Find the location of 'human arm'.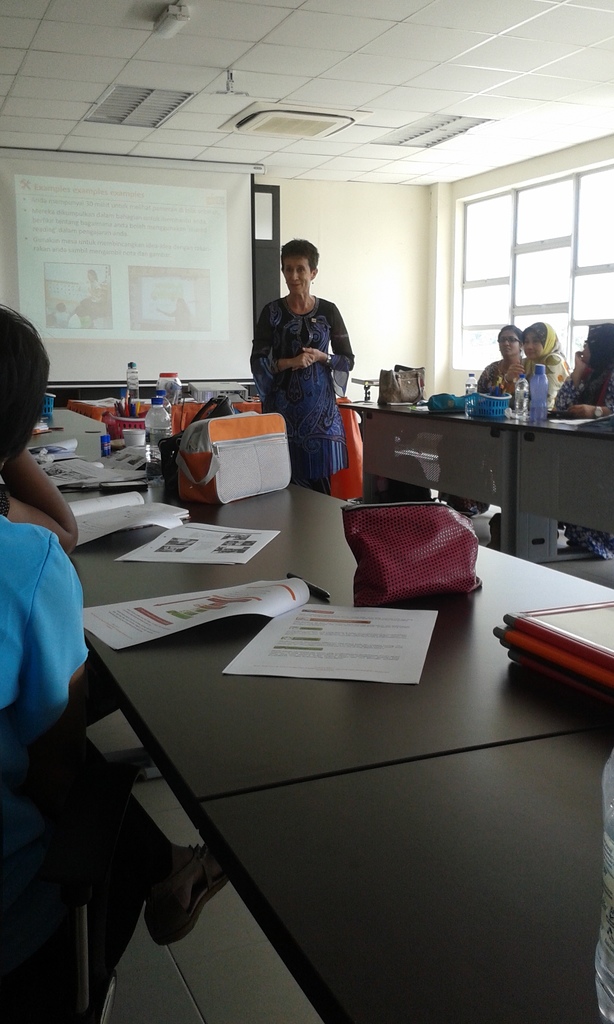
Location: (296,297,356,372).
